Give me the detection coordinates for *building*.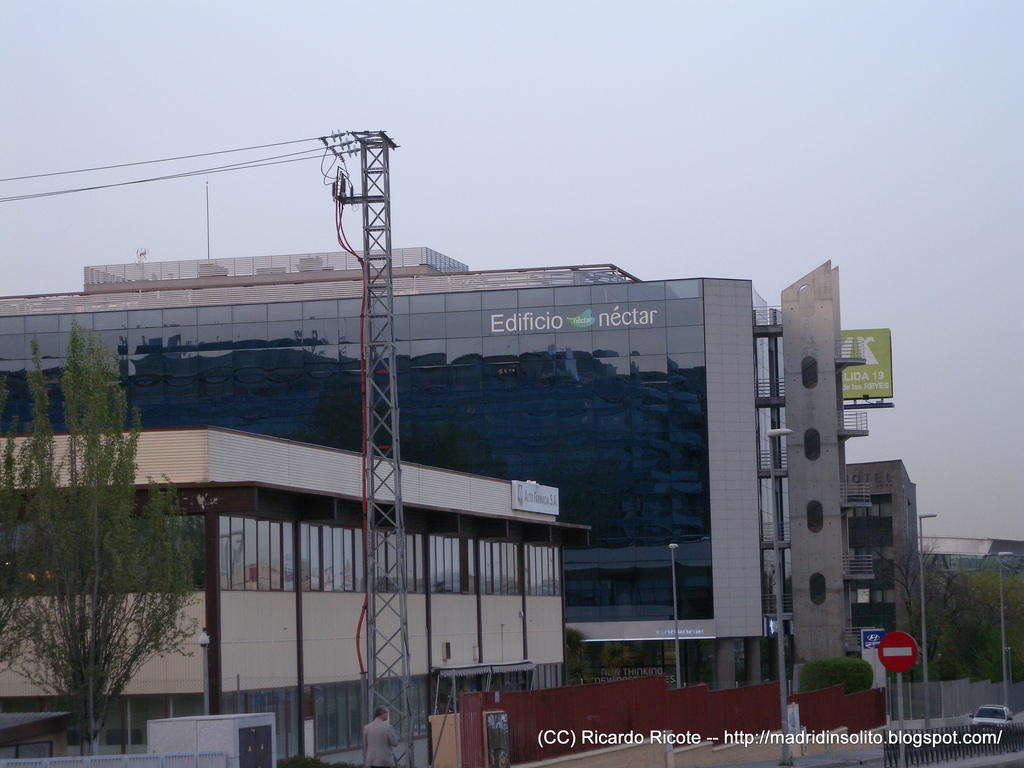
(0,249,868,687).
